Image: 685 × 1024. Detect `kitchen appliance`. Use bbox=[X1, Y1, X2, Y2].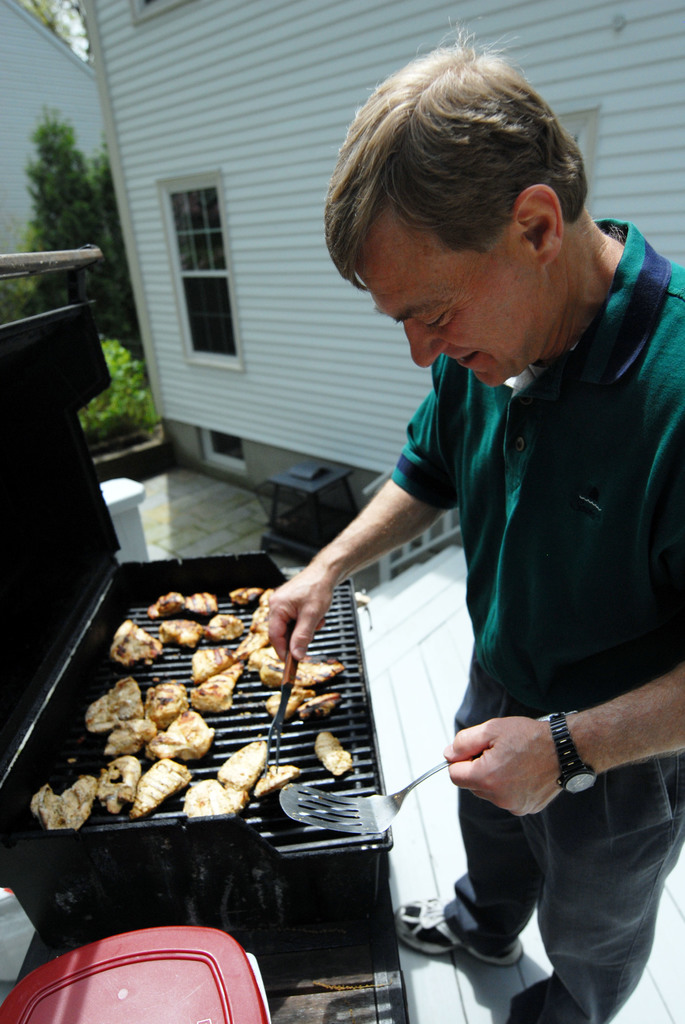
bbox=[0, 924, 267, 1023].
